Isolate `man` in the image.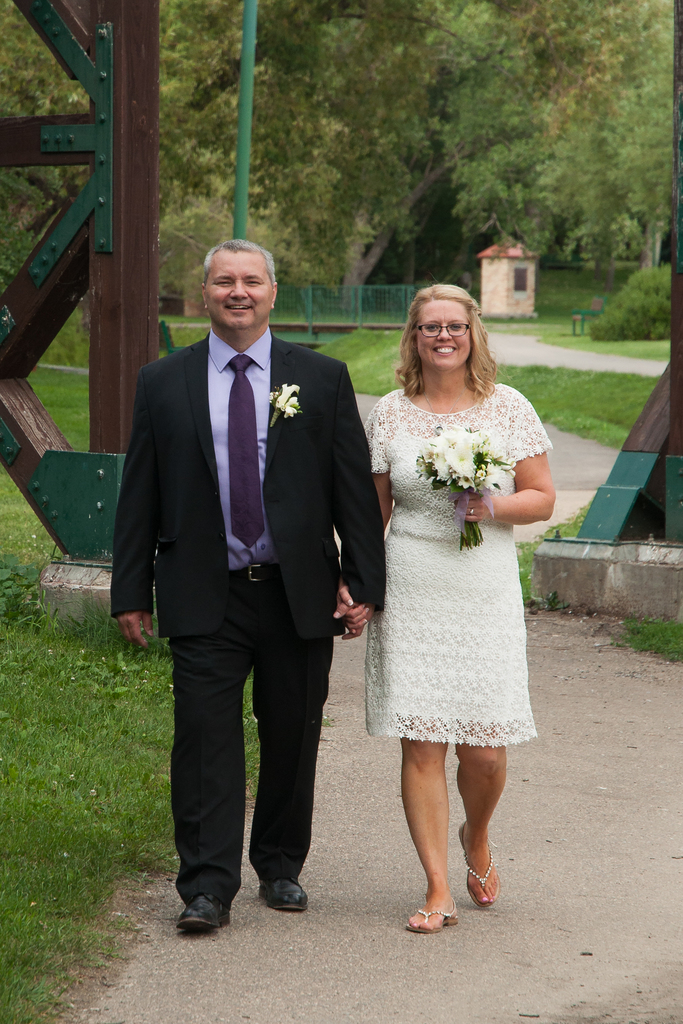
Isolated region: {"left": 116, "top": 216, "right": 380, "bottom": 906}.
